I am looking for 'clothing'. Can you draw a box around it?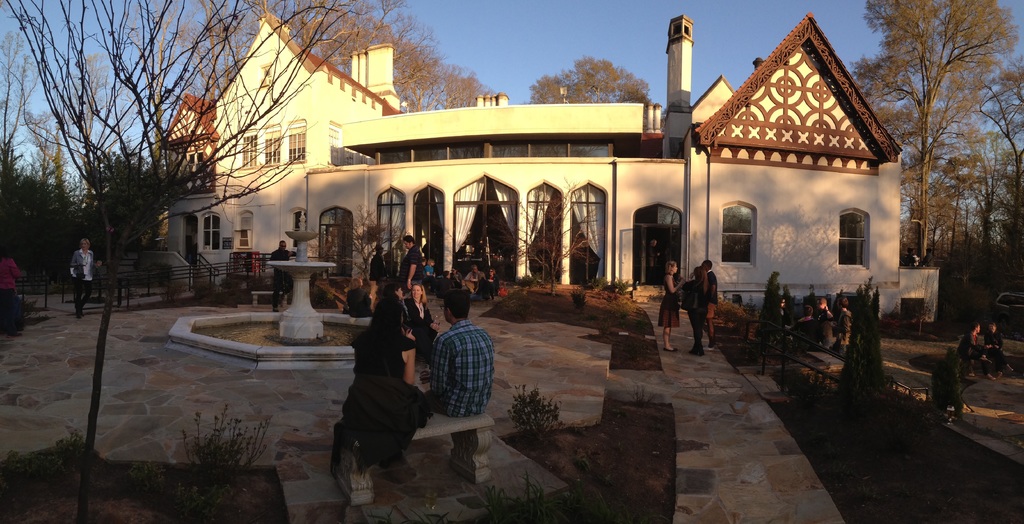
Sure, the bounding box is [275,243,305,311].
